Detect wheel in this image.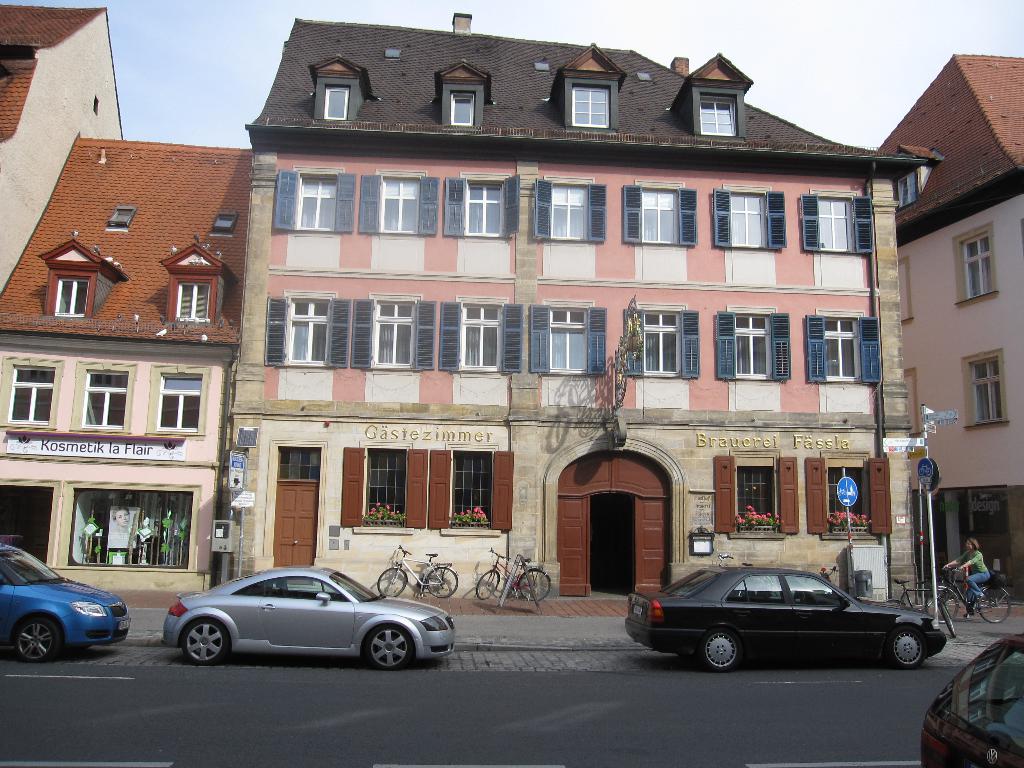
Detection: (x1=979, y1=587, x2=1006, y2=627).
